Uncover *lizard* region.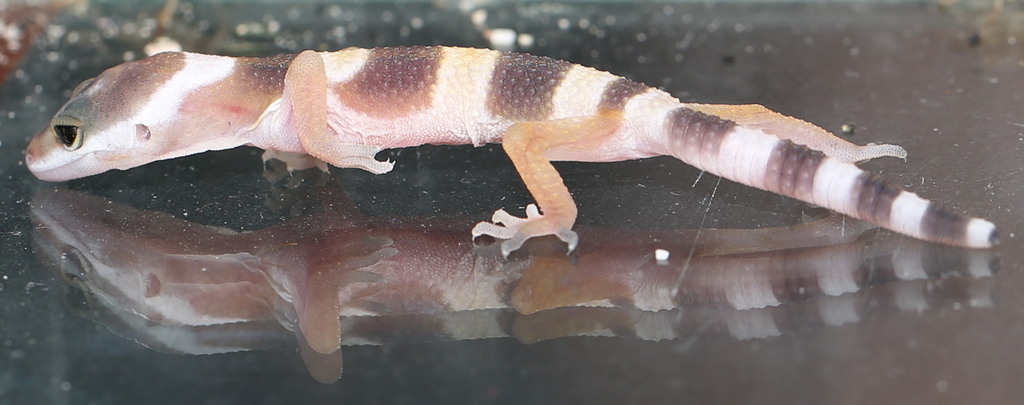
Uncovered: [left=24, top=51, right=999, bottom=259].
